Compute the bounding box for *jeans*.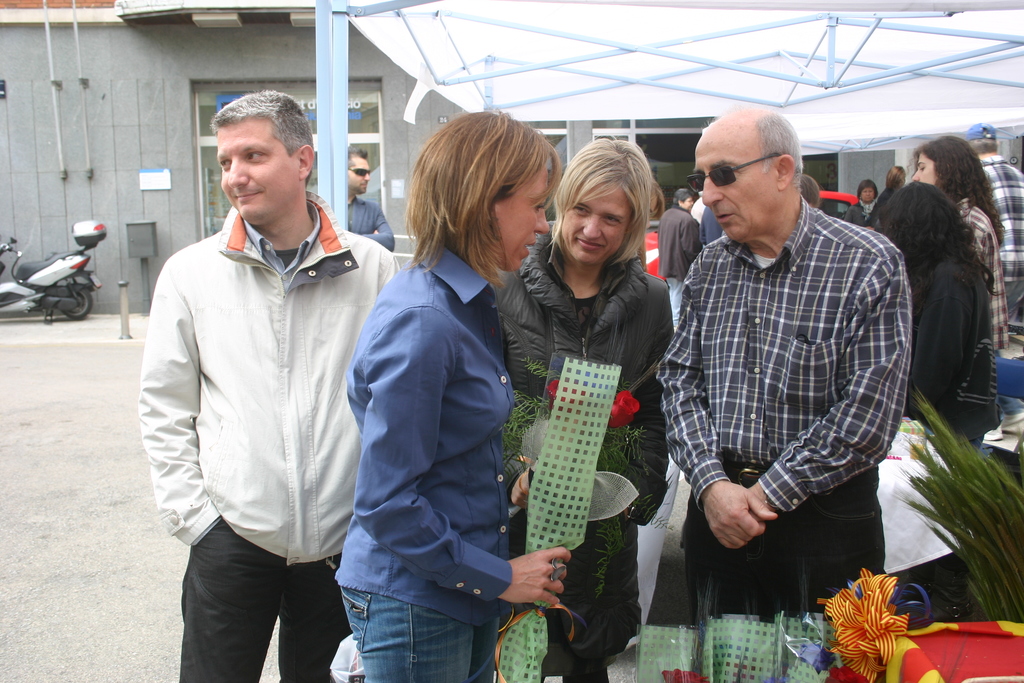
684:479:886:619.
